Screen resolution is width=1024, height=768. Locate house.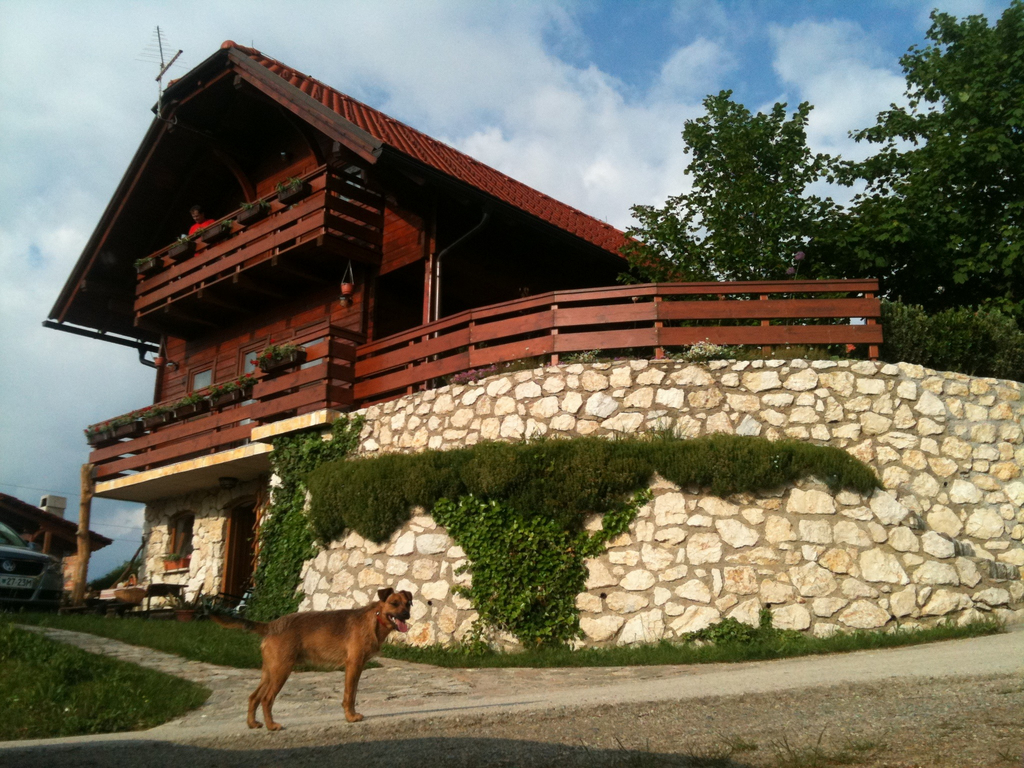
25:40:928:638.
